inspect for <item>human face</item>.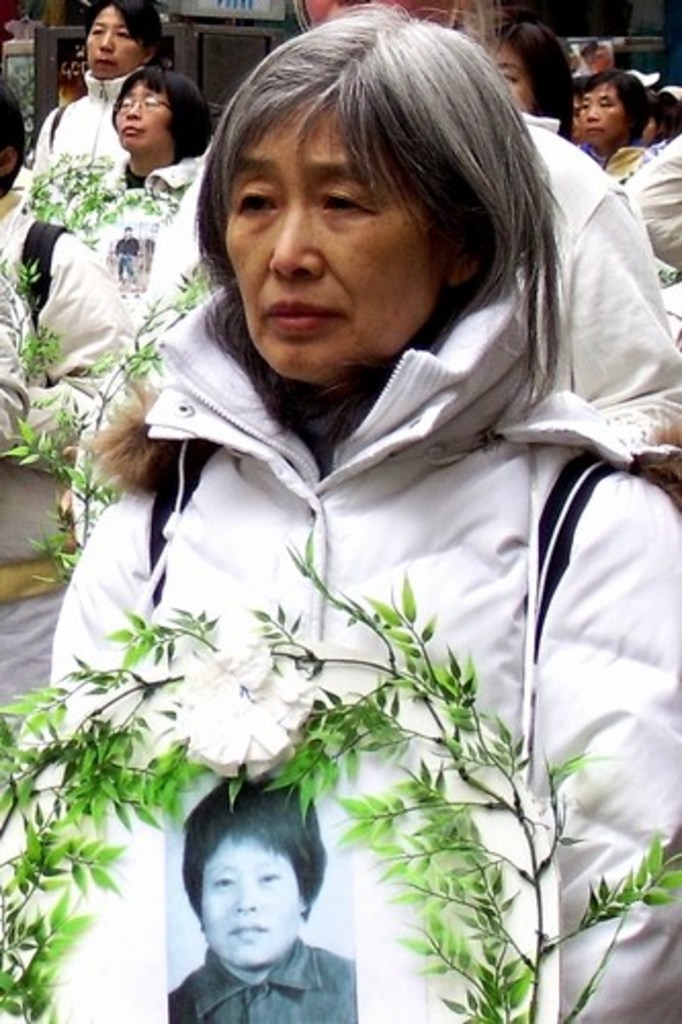
Inspection: rect(479, 31, 535, 106).
